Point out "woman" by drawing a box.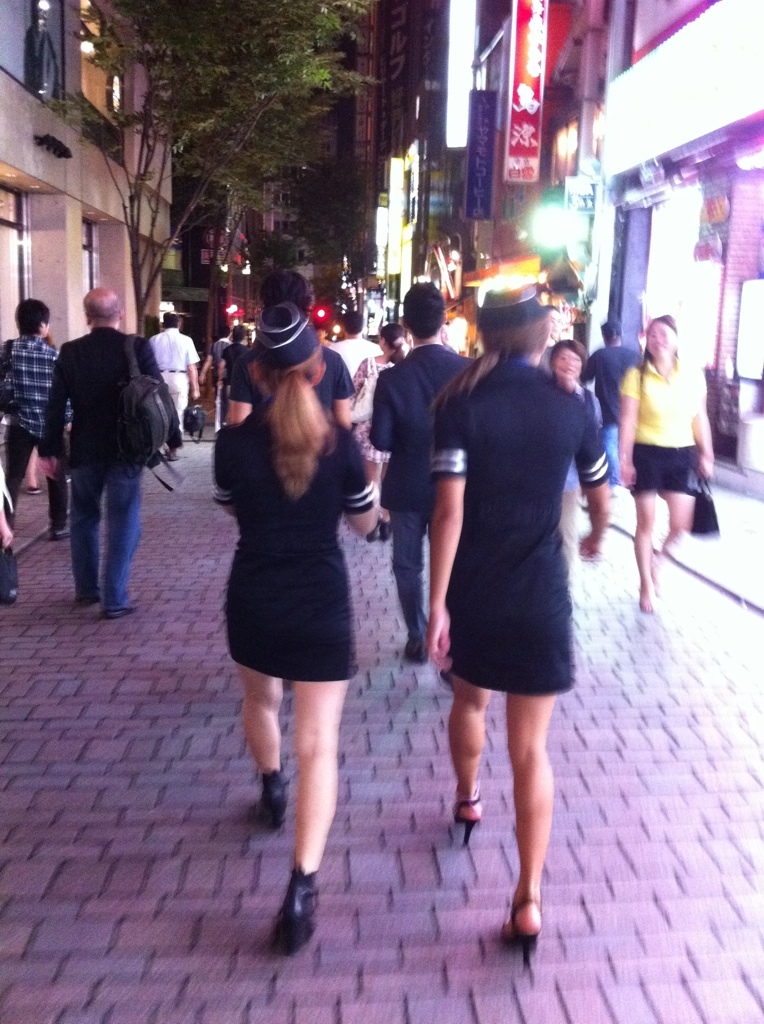
Rect(220, 320, 255, 423).
